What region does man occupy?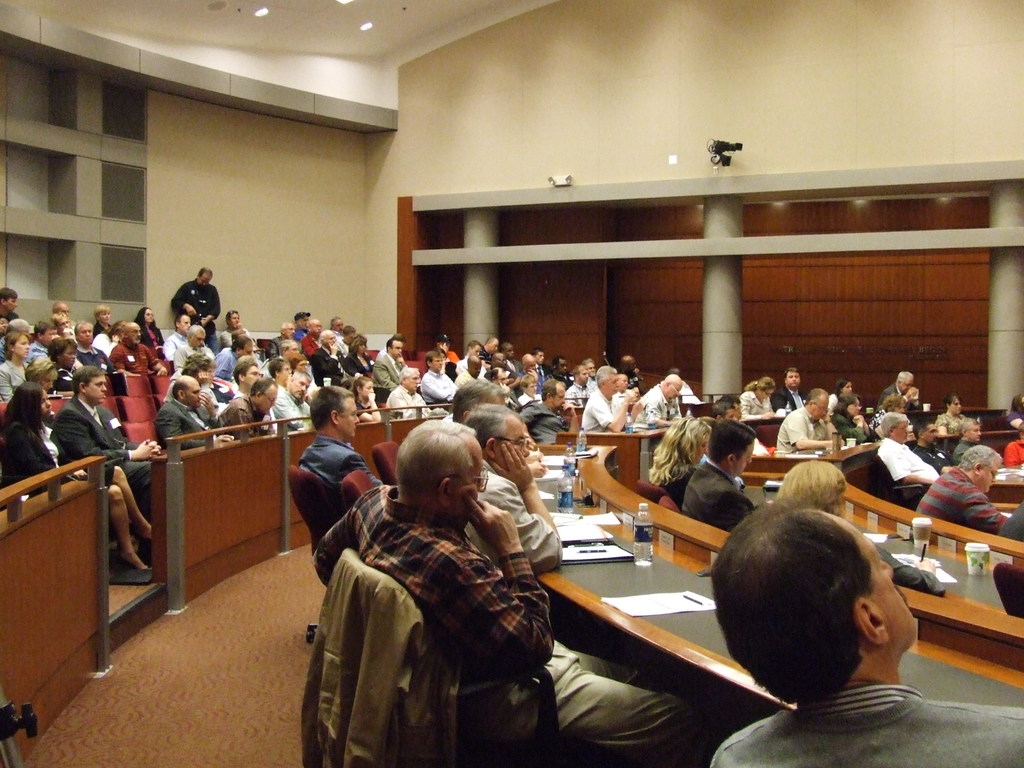
bbox=[710, 400, 739, 424].
